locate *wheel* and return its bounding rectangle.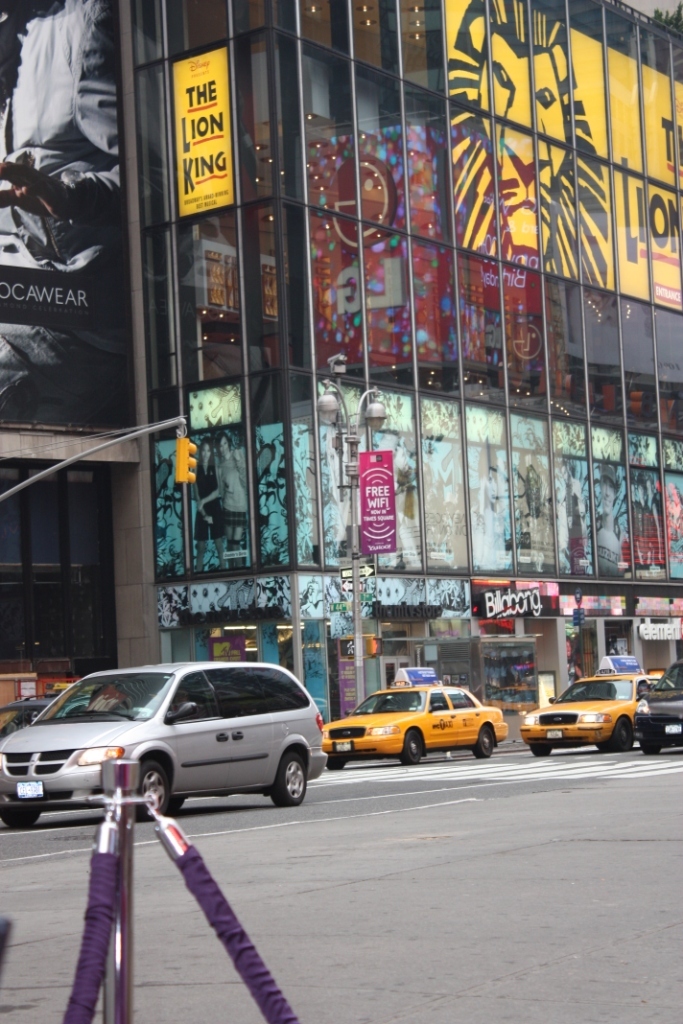
{"x1": 0, "y1": 799, "x2": 41, "y2": 828}.
